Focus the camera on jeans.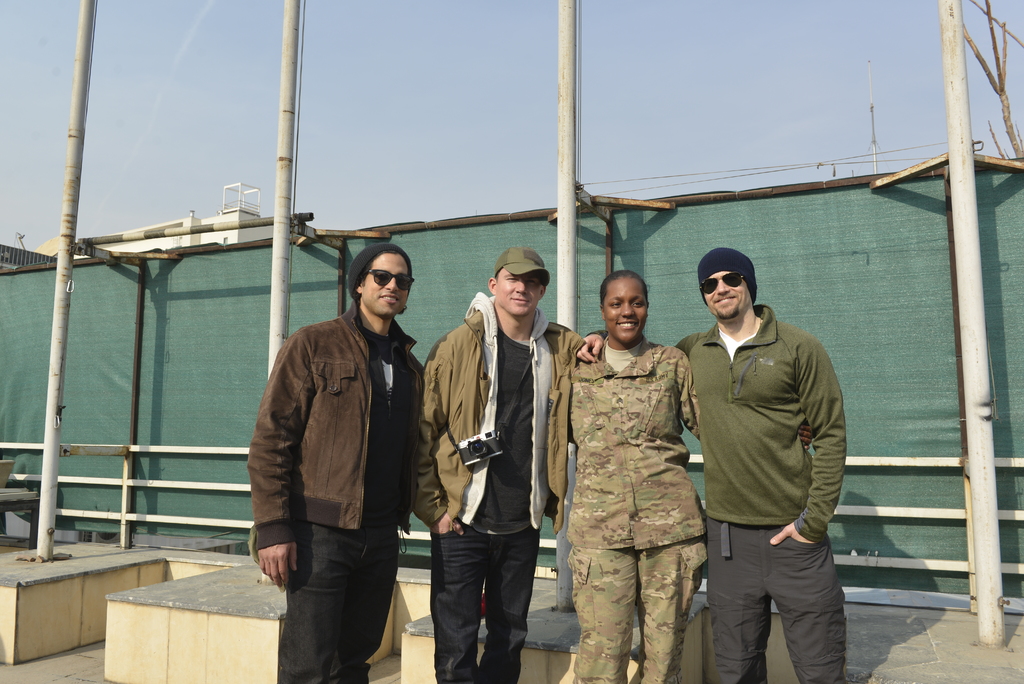
Focus region: Rect(427, 514, 541, 675).
